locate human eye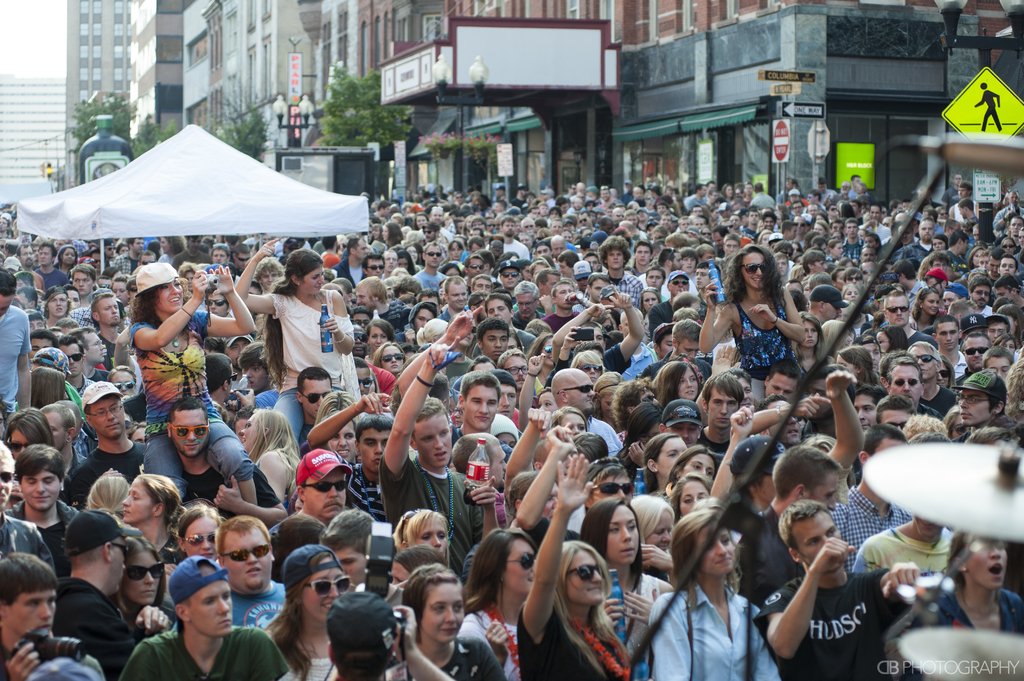
pyautogui.locateOnScreen(430, 602, 447, 613)
